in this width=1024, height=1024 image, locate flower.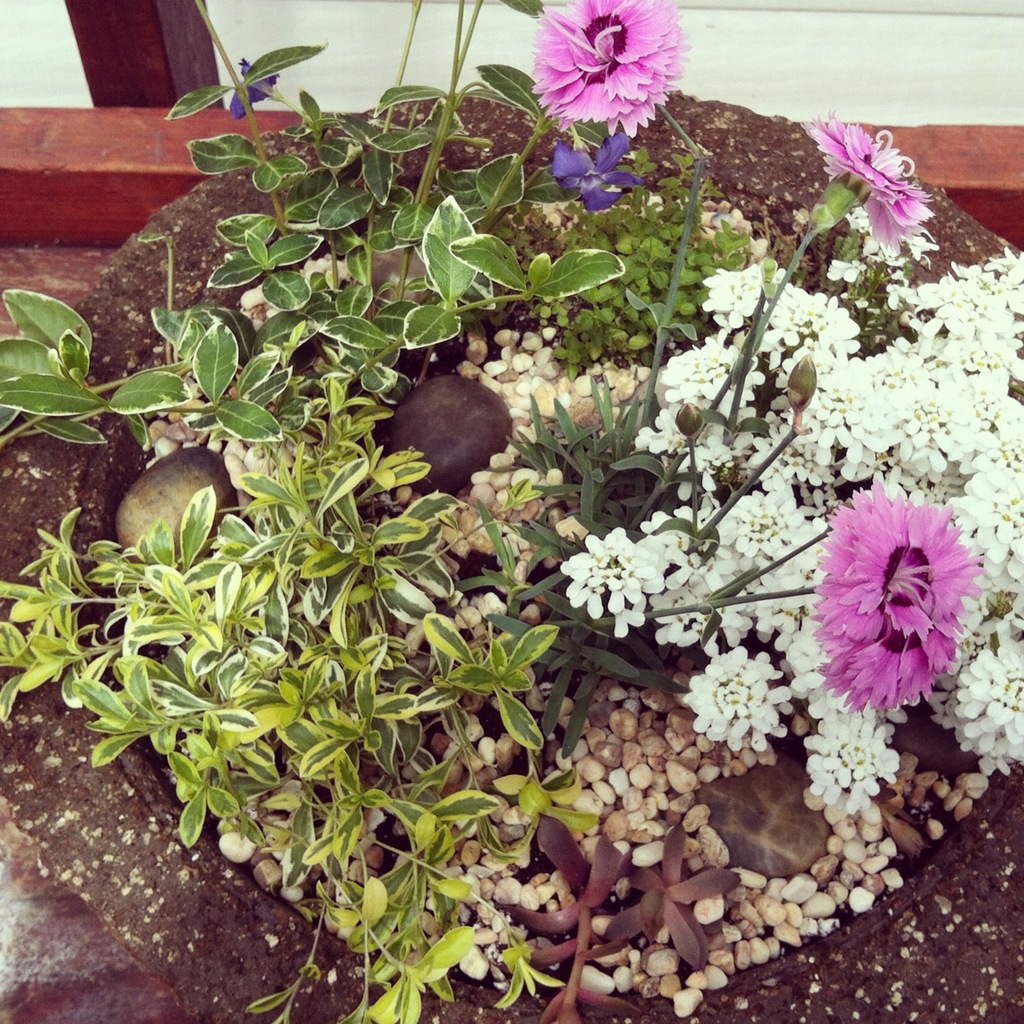
Bounding box: locate(795, 106, 931, 257).
